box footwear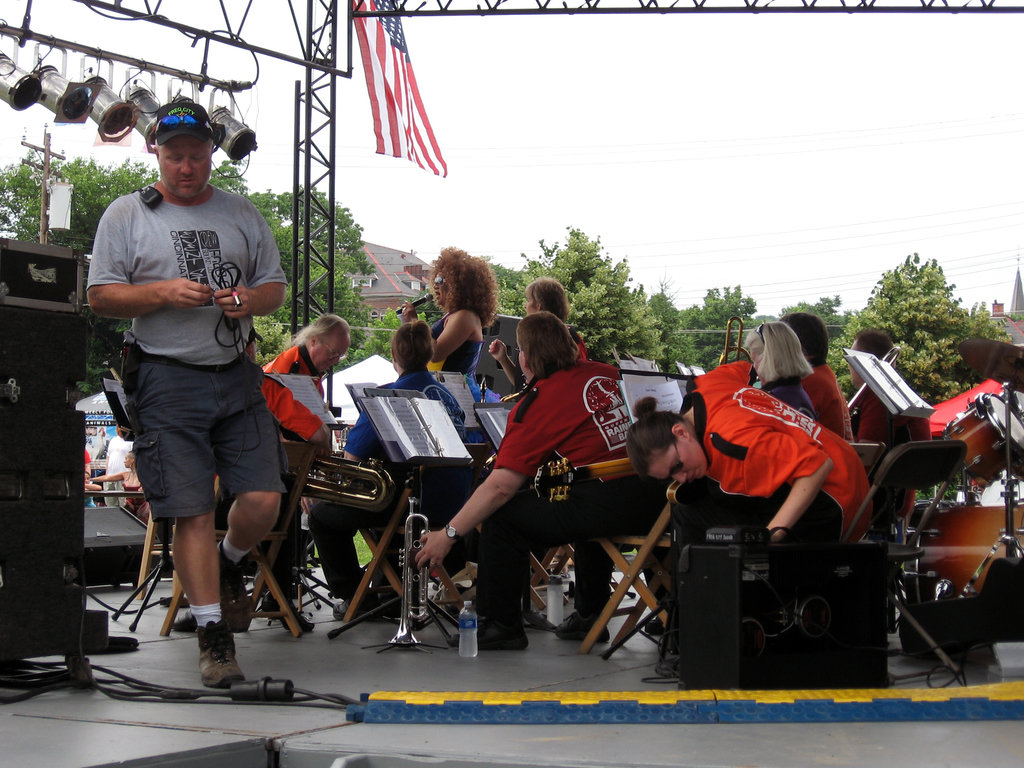
crop(170, 611, 199, 632)
